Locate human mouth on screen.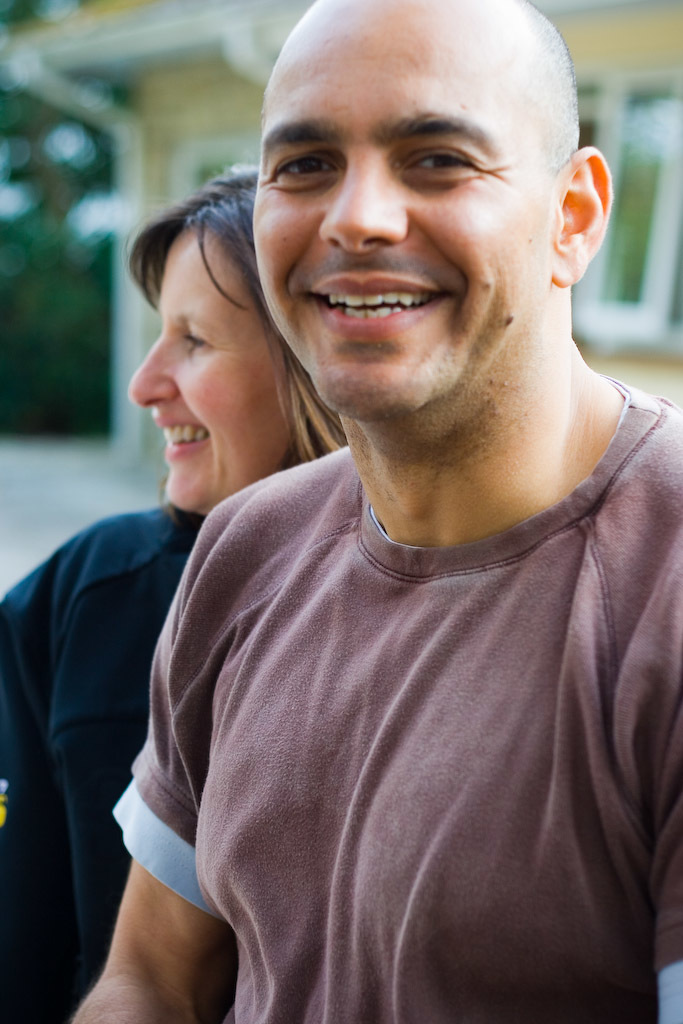
On screen at [304,266,447,341].
